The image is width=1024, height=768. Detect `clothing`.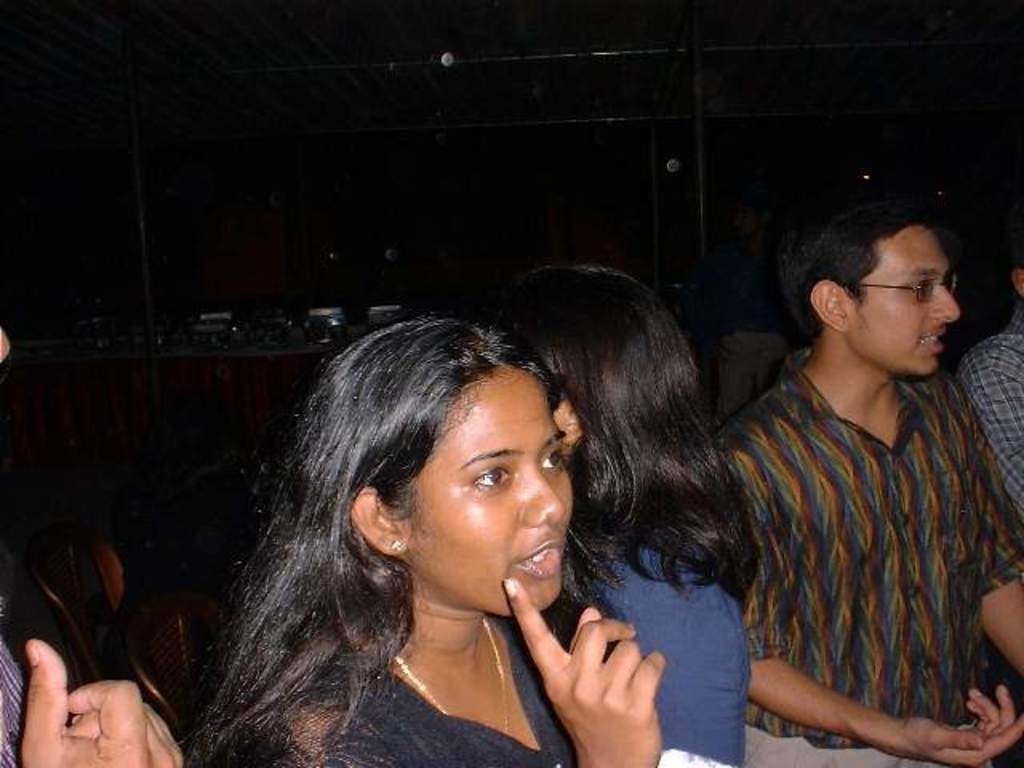
Detection: <box>723,290,986,767</box>.
